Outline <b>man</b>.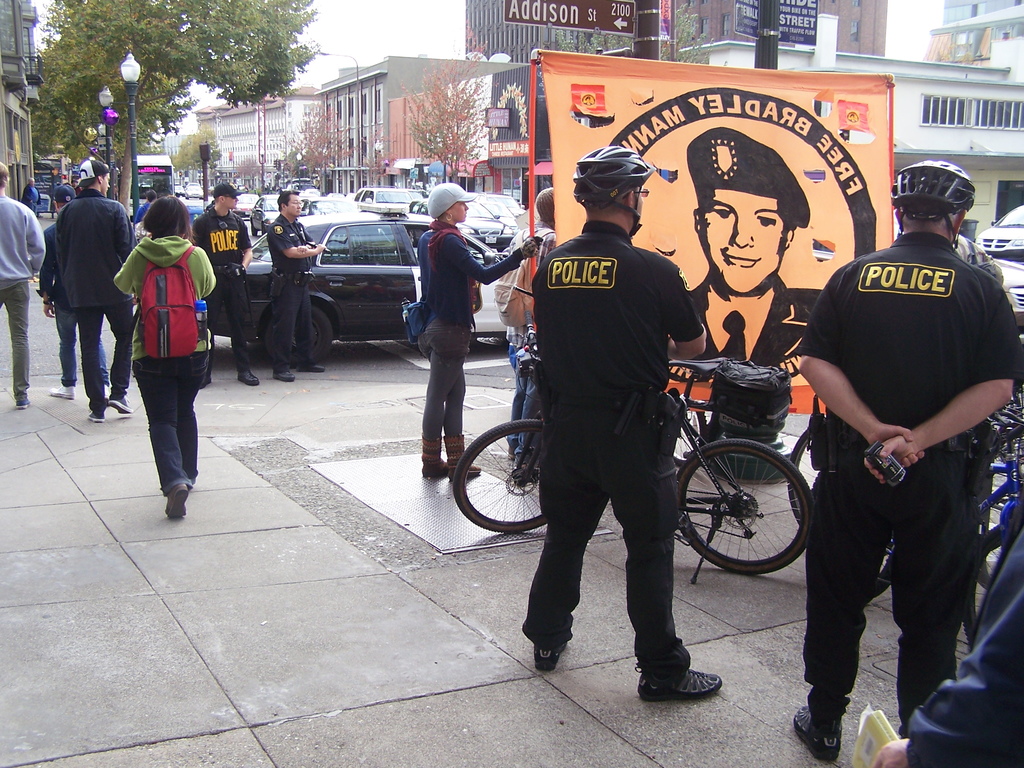
Outline: {"x1": 0, "y1": 157, "x2": 45, "y2": 408}.
